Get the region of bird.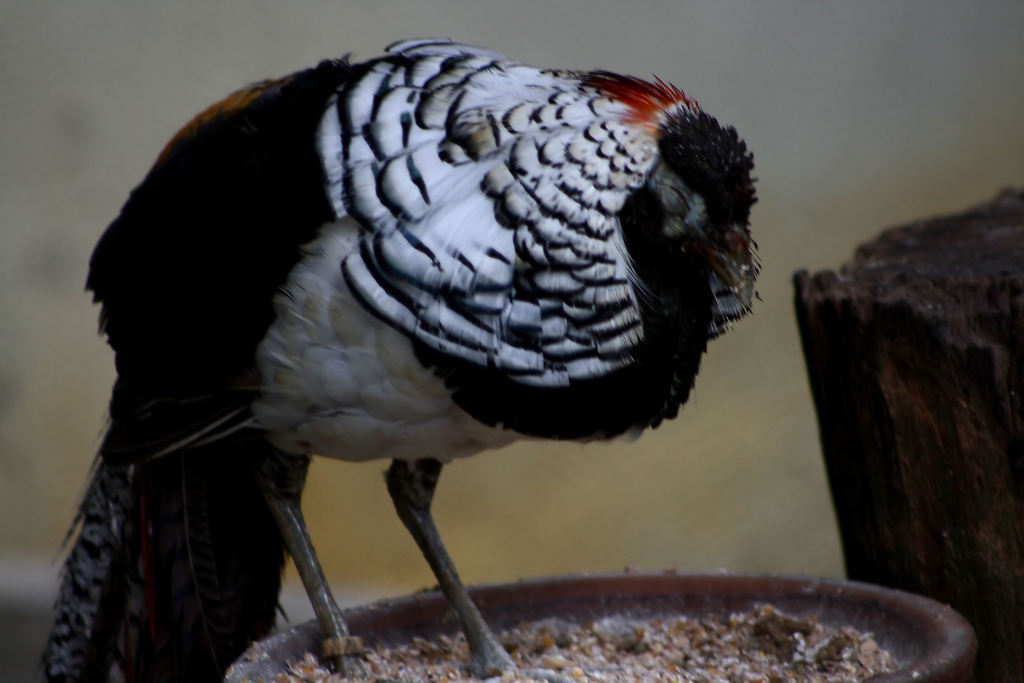
select_region(53, 29, 822, 664).
